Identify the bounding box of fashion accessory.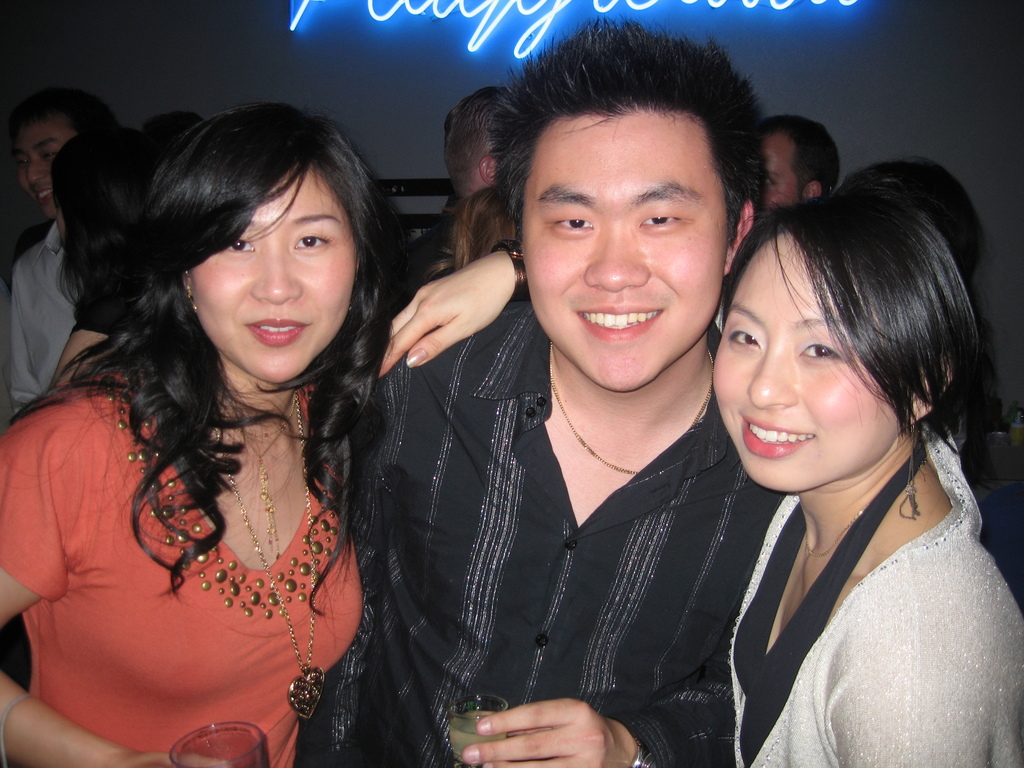
<bbox>555, 338, 715, 477</bbox>.
